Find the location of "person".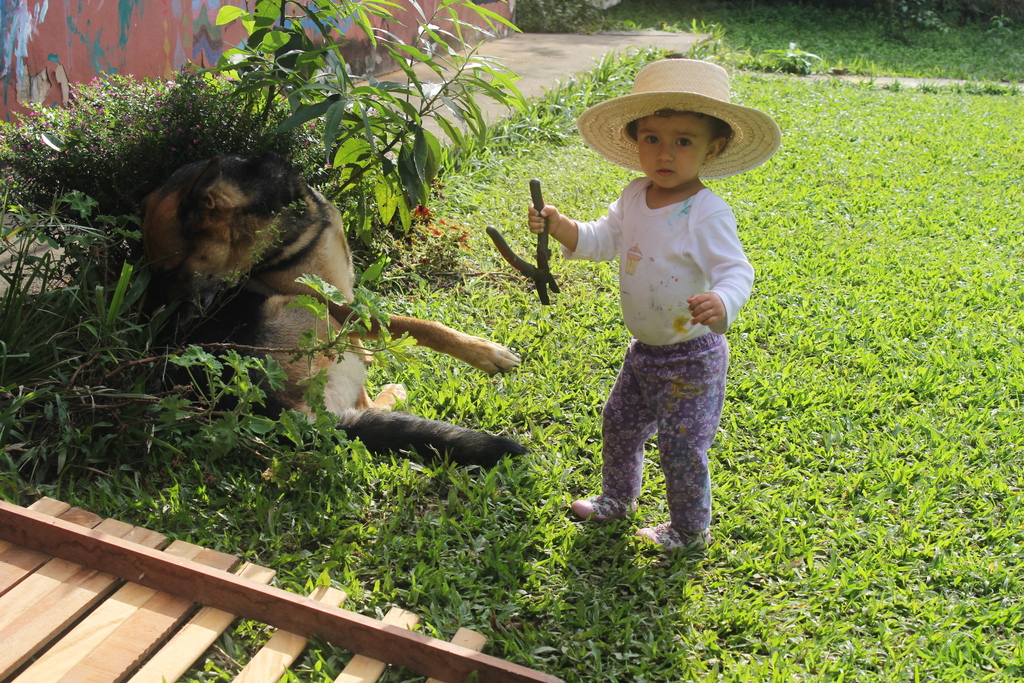
Location: l=531, t=46, r=764, b=568.
